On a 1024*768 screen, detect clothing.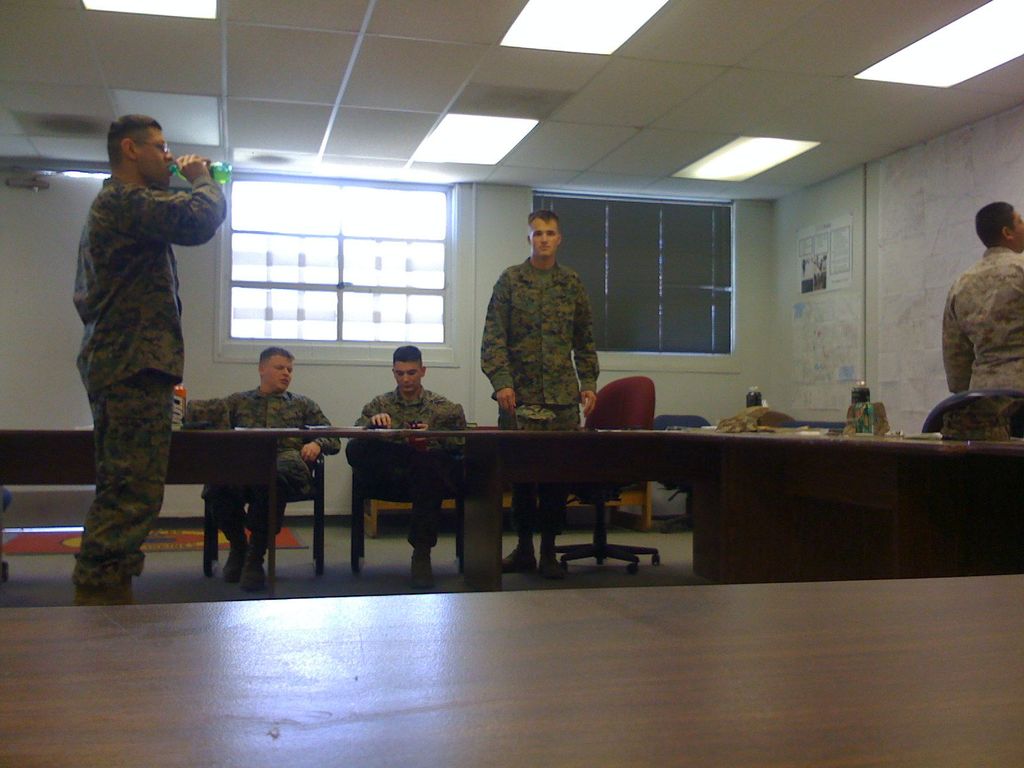
bbox=[52, 101, 226, 564].
